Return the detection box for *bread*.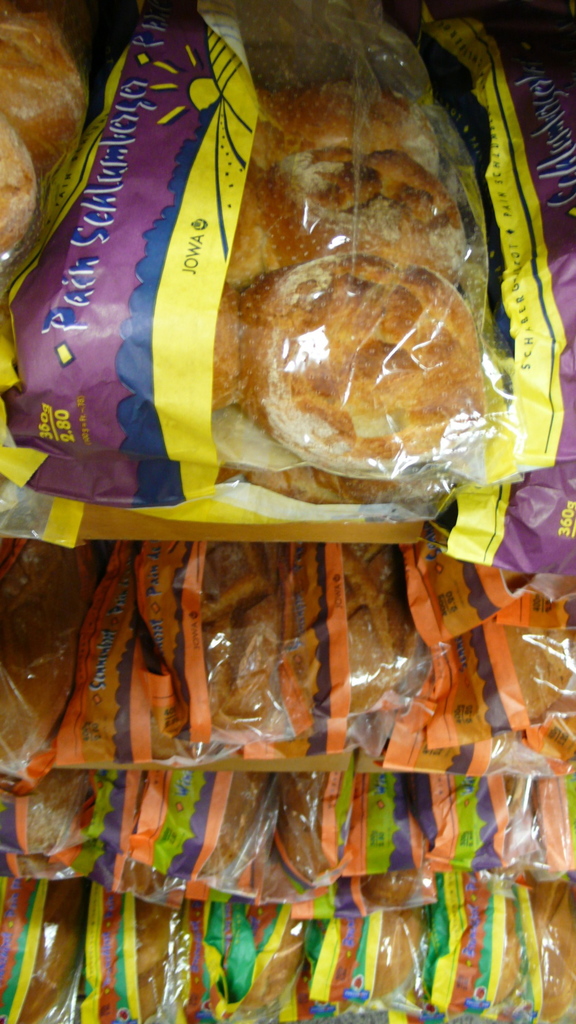
BBox(0, 1, 88, 250).
